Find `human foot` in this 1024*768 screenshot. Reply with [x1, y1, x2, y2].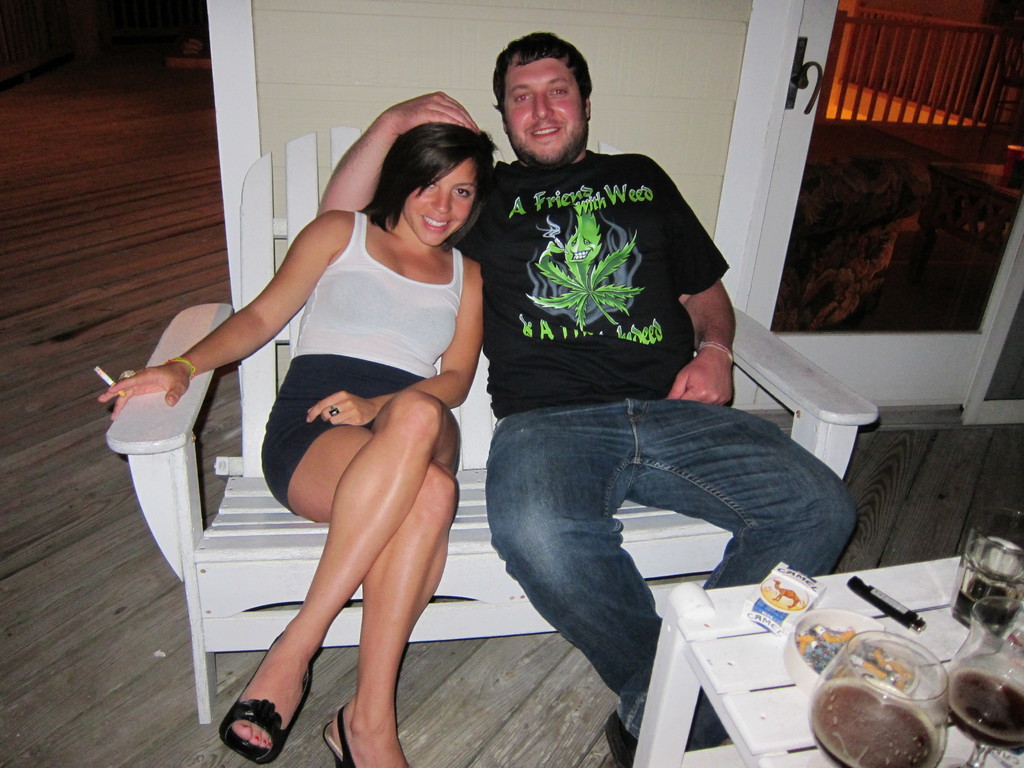
[333, 698, 408, 766].
